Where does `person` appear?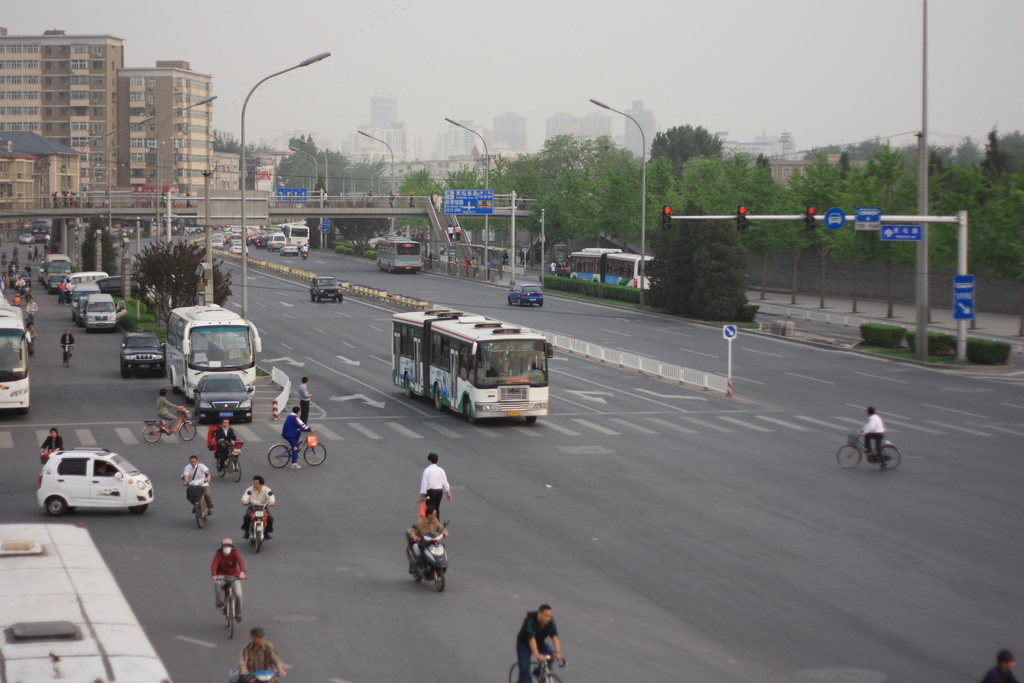
Appears at l=242, t=470, r=277, b=544.
